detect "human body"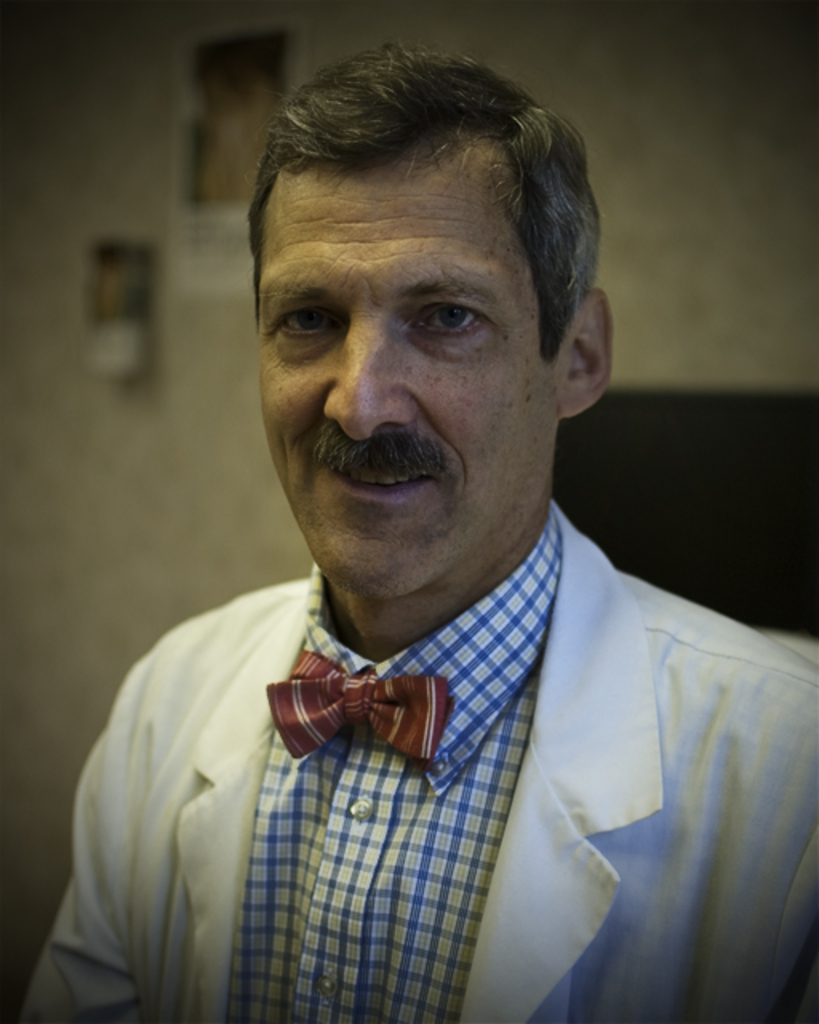
21, 46, 817, 1021
